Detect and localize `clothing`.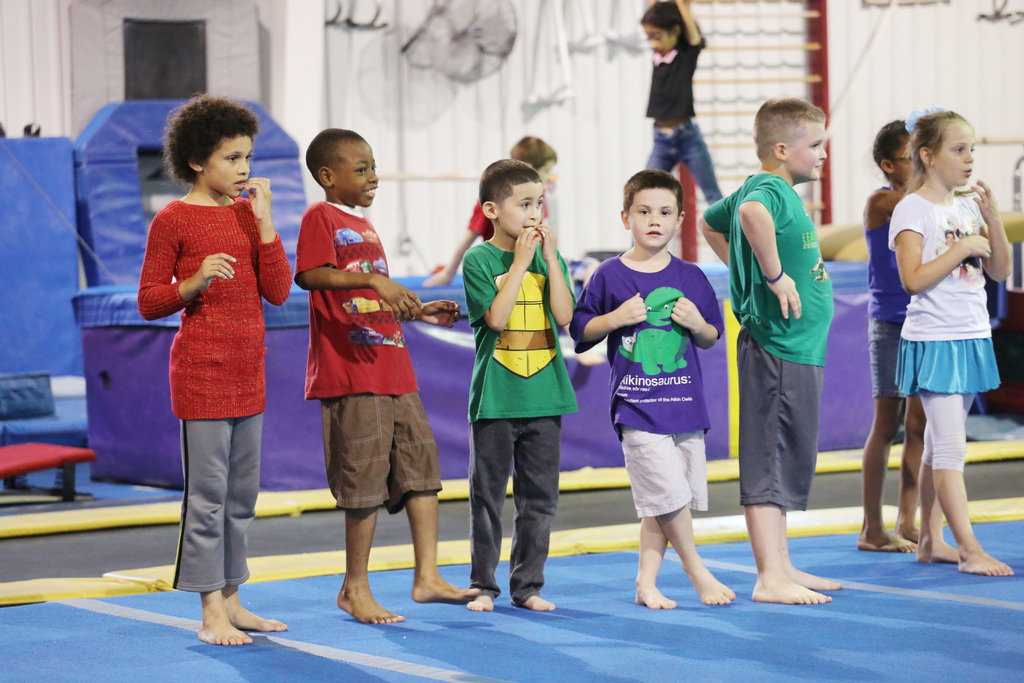
Localized at (left=641, top=31, right=714, bottom=202).
